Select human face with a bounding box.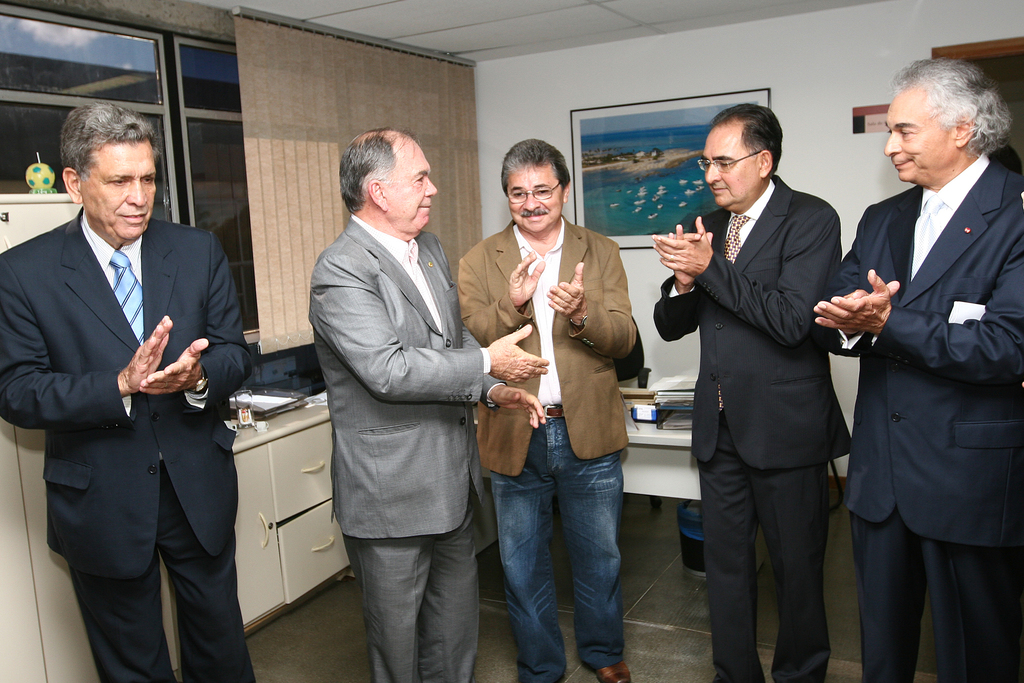
(701,128,760,206).
